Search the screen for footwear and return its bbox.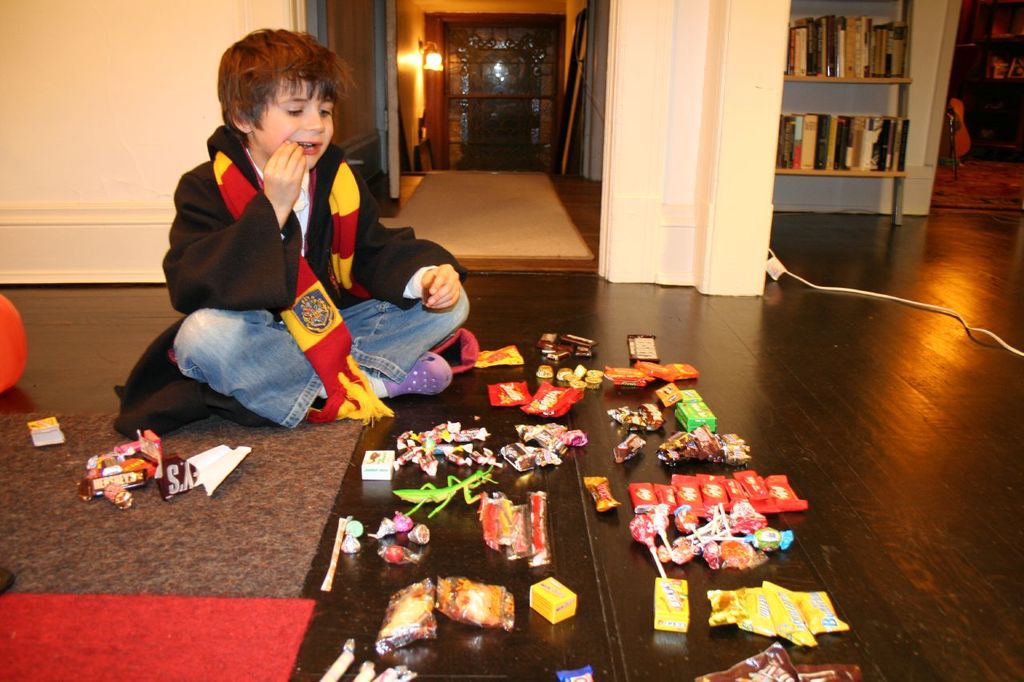
Found: left=382, top=349, right=454, bottom=399.
